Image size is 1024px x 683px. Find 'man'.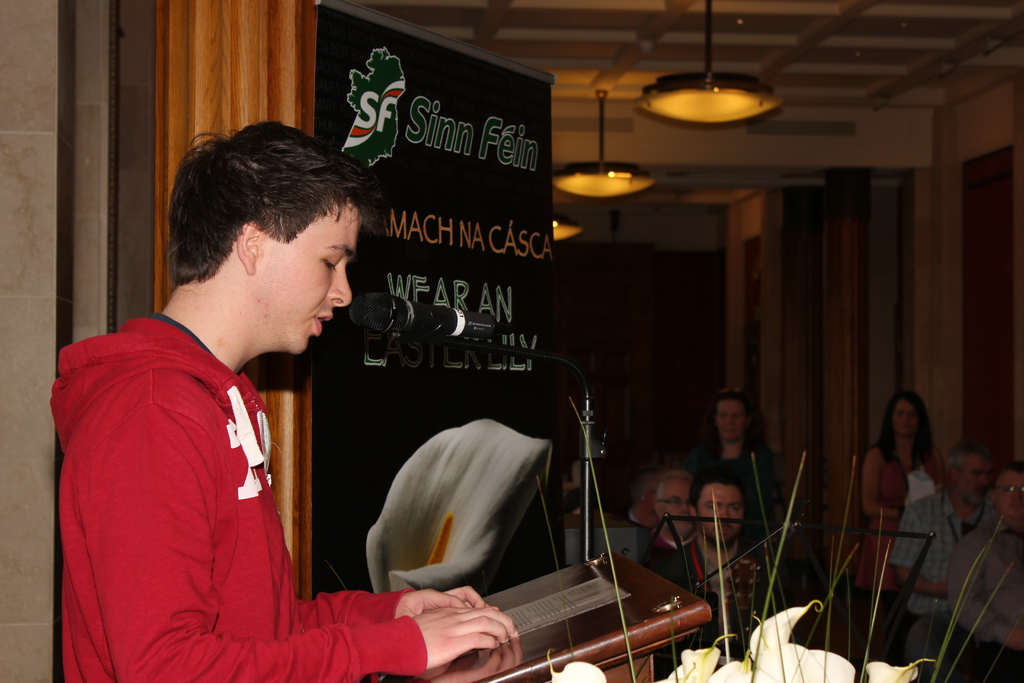
BBox(660, 472, 779, 667).
